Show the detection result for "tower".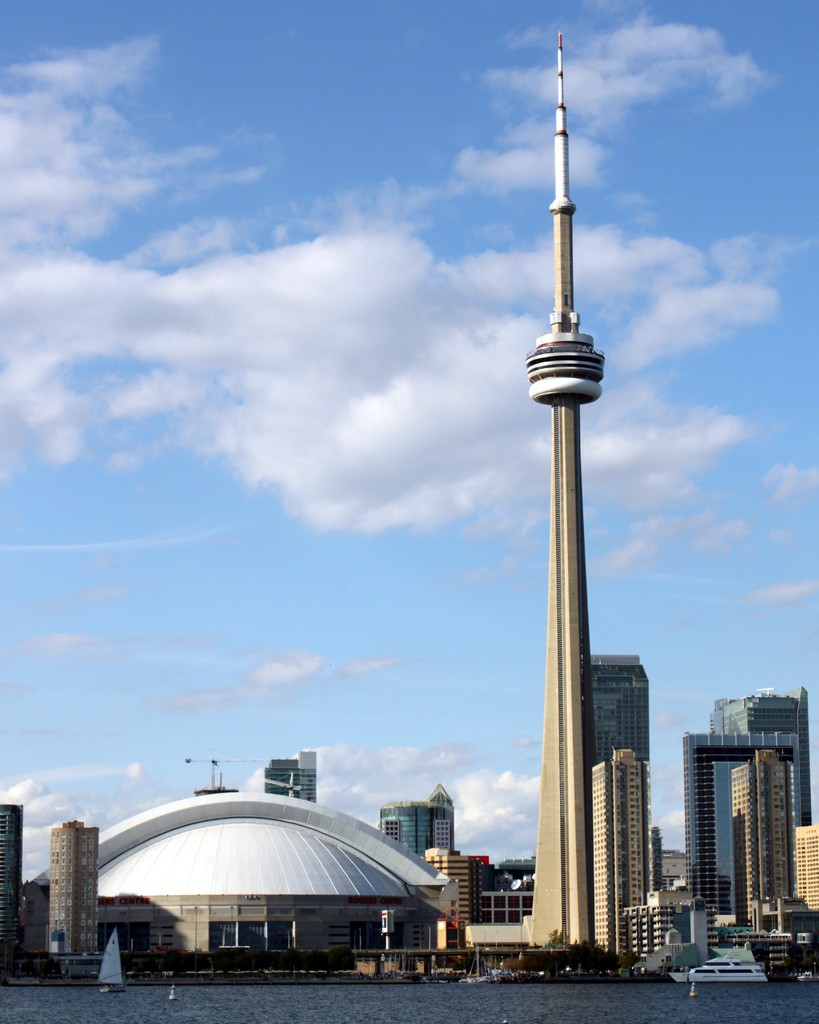
<box>596,738,648,956</box>.
